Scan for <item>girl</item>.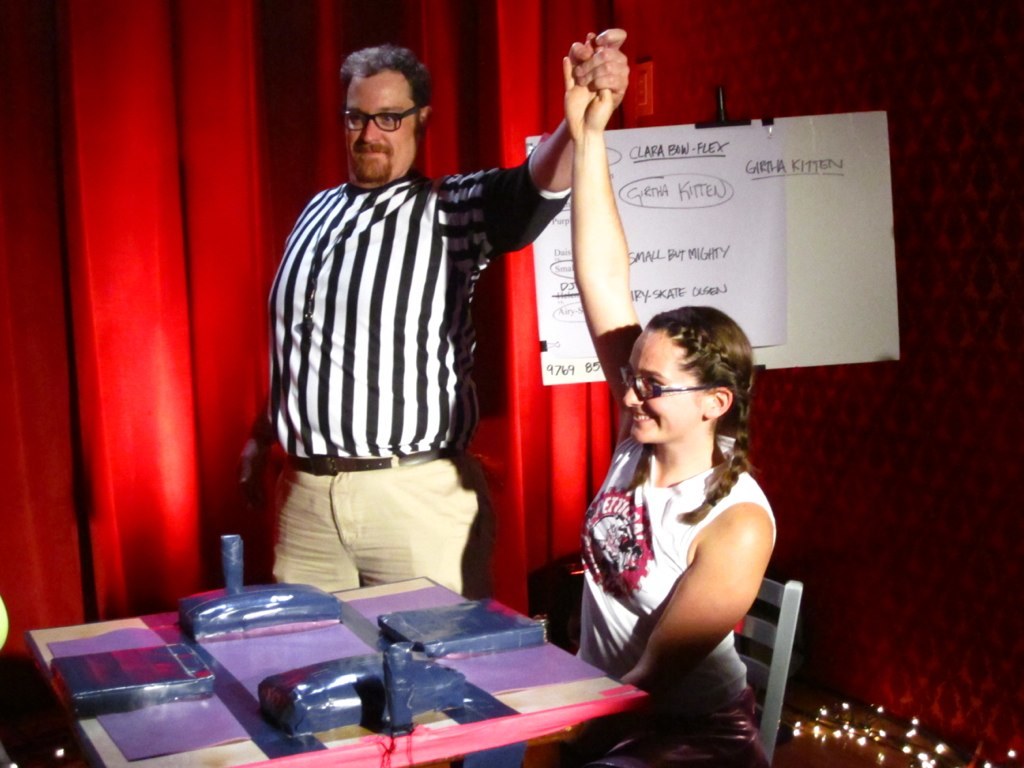
Scan result: 563,32,770,767.
